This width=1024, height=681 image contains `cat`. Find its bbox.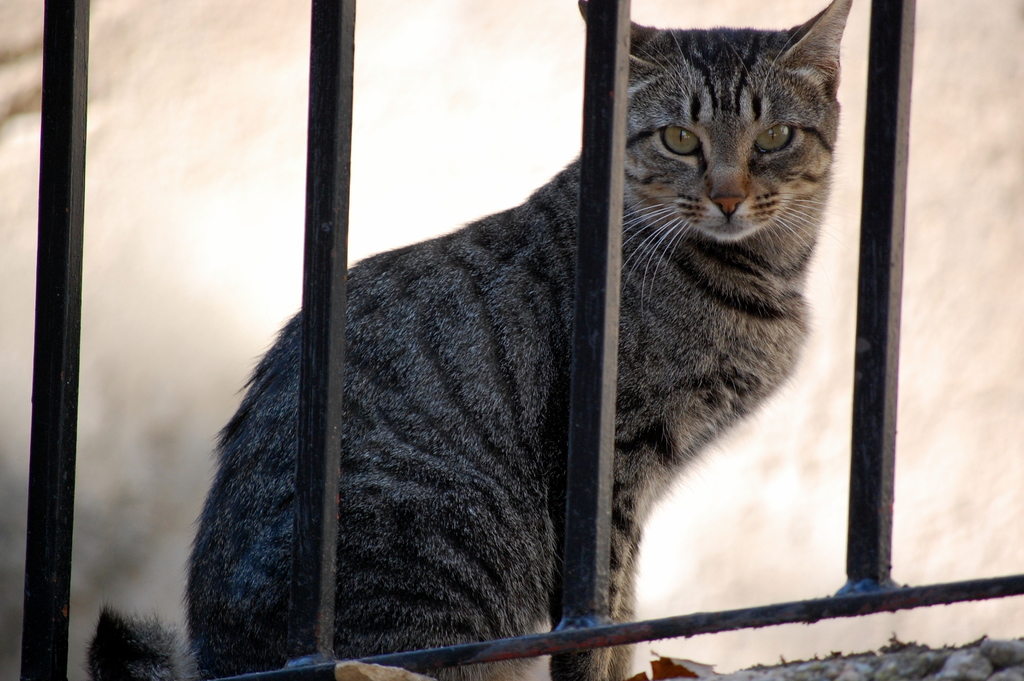
select_region(83, 0, 852, 680).
